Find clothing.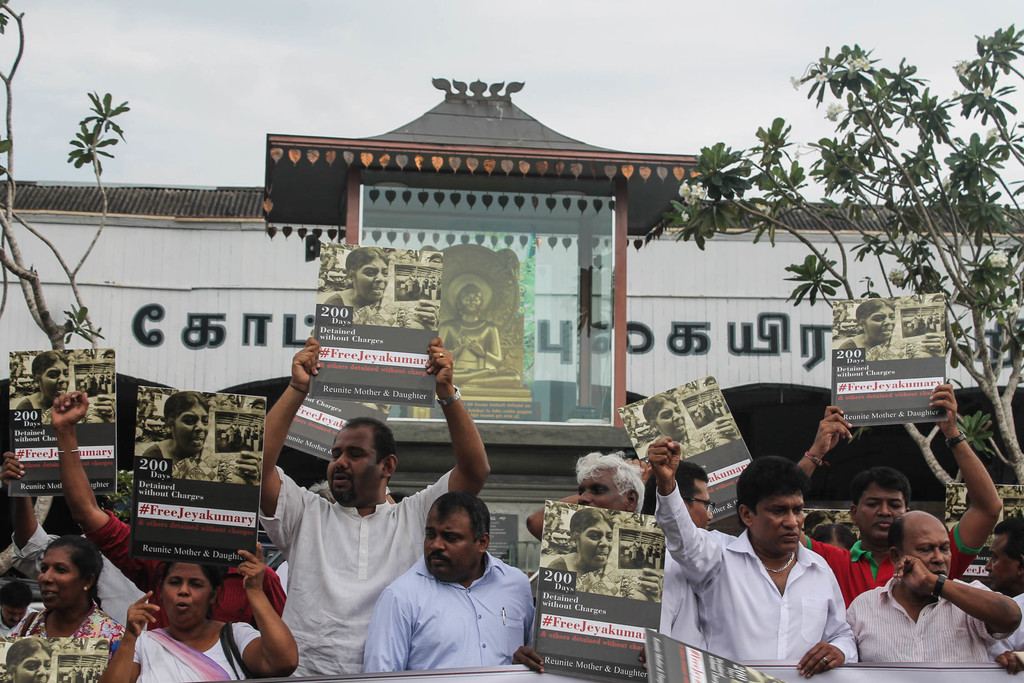
[666,511,878,672].
